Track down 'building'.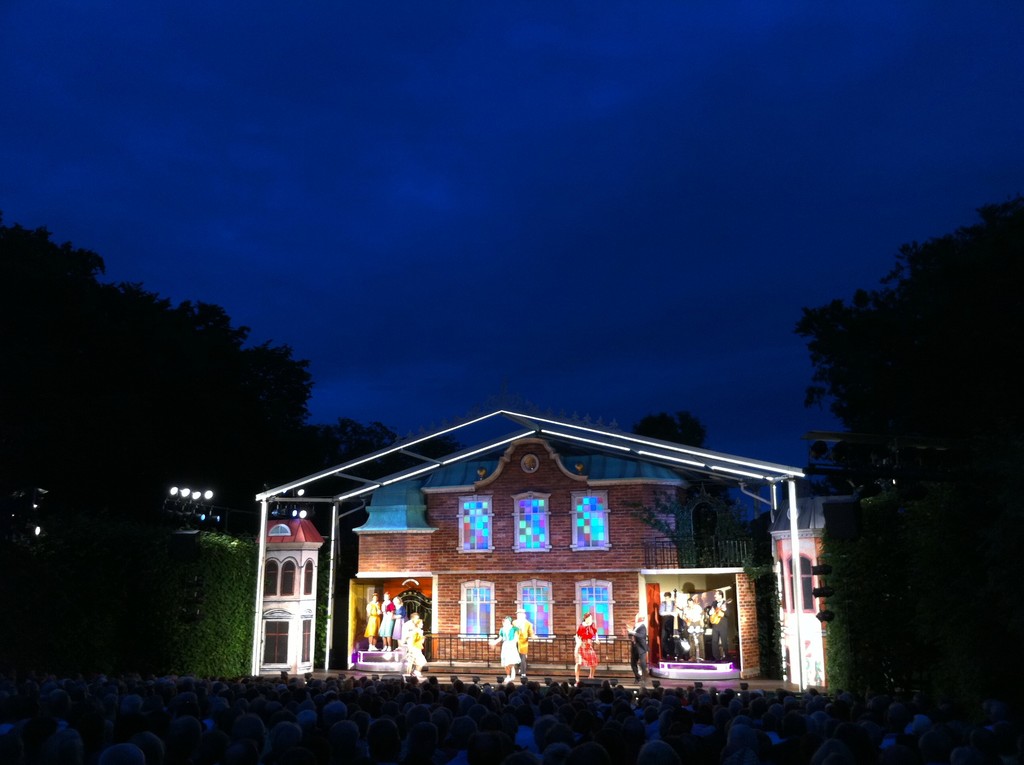
Tracked to (x1=262, y1=439, x2=824, y2=691).
